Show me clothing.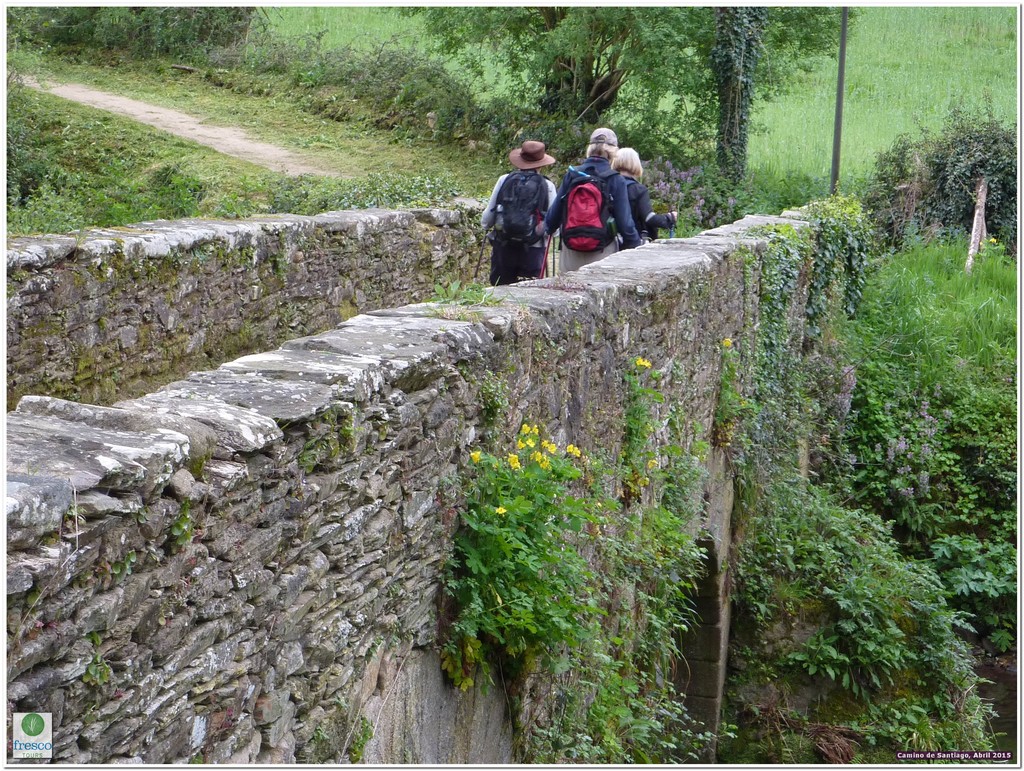
clothing is here: <box>619,170,675,244</box>.
